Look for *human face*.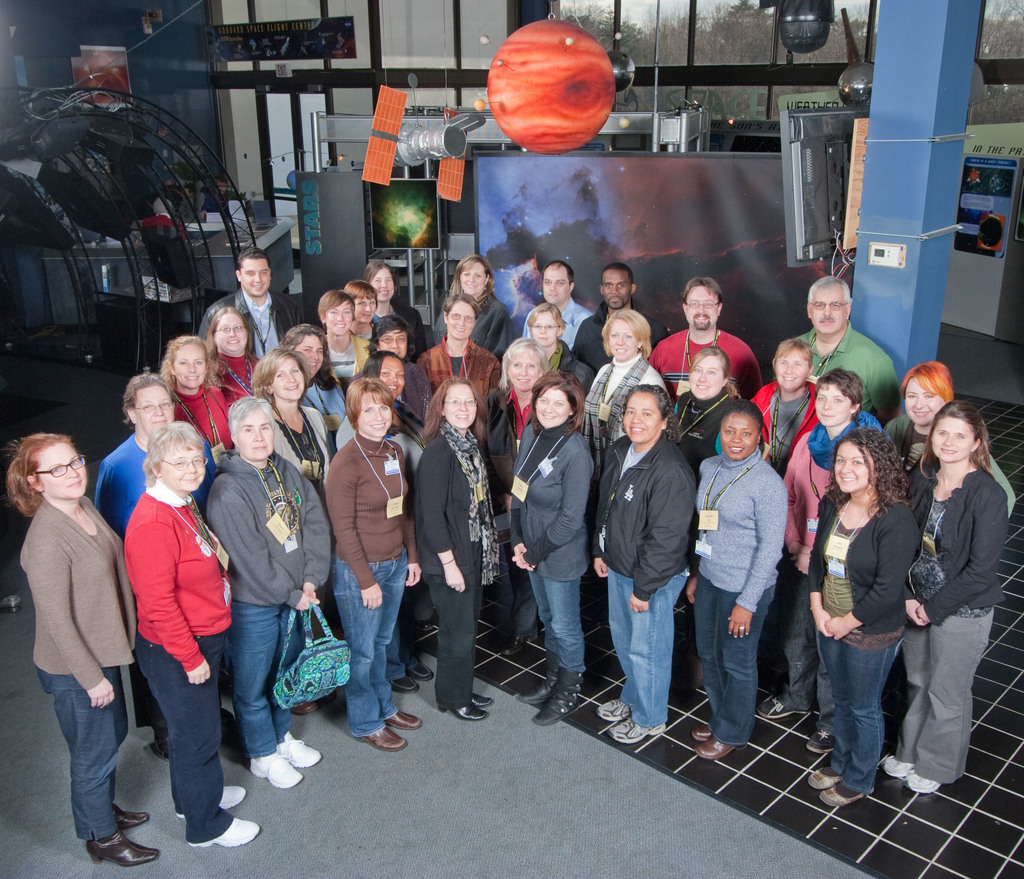
Found: select_region(324, 301, 355, 339).
